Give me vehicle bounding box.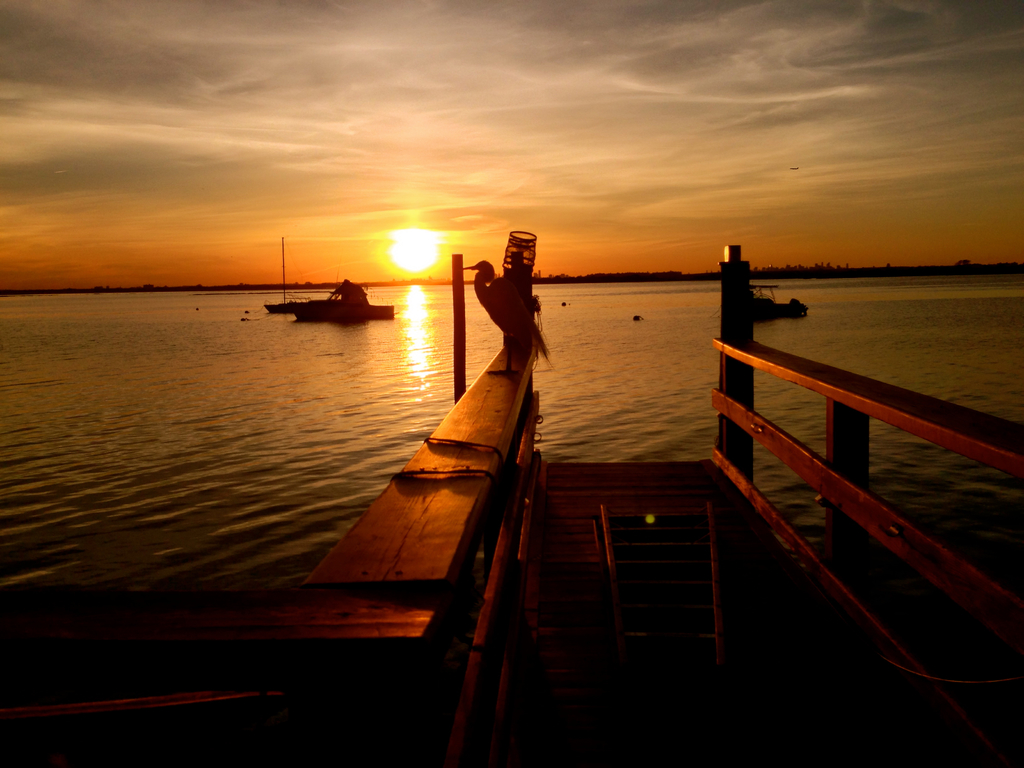
pyautogui.locateOnScreen(264, 268, 388, 330).
